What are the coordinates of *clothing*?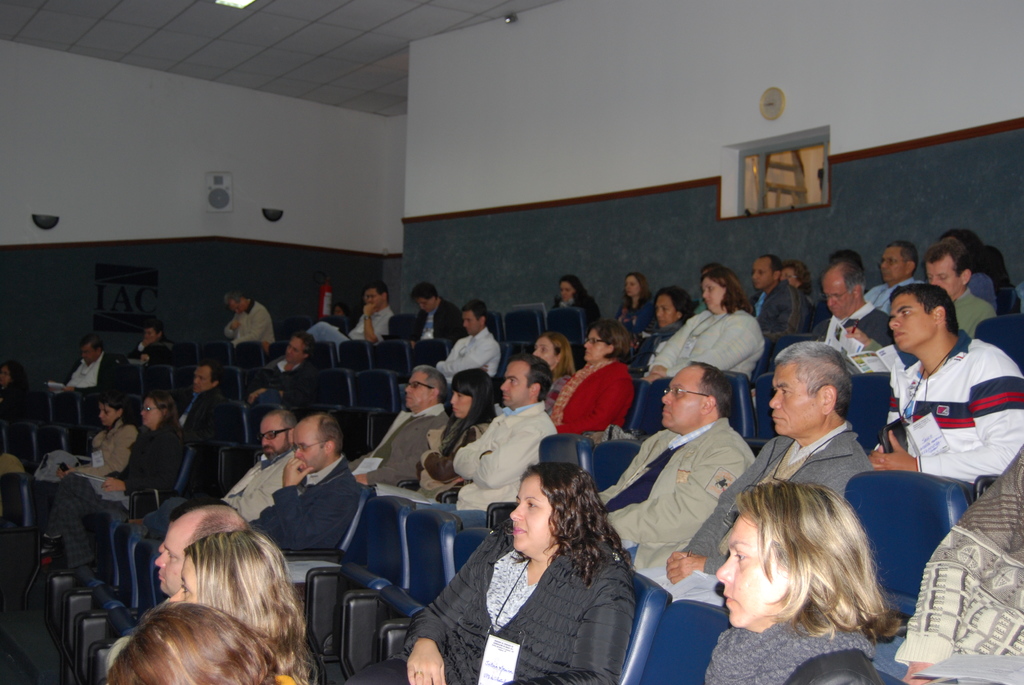
detection(635, 322, 675, 375).
